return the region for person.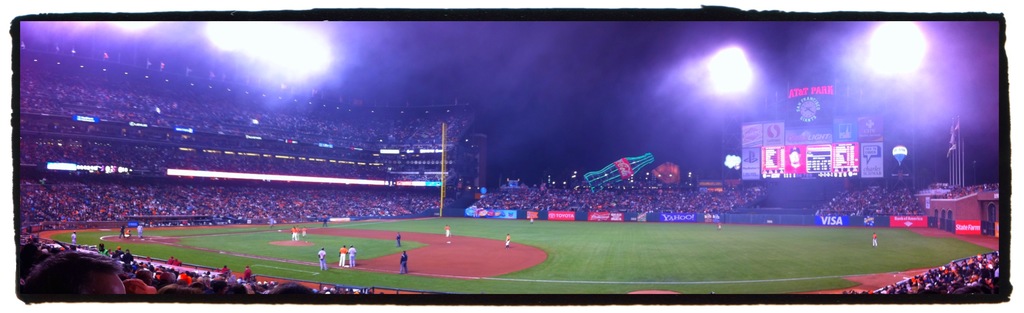
268, 215, 276, 229.
